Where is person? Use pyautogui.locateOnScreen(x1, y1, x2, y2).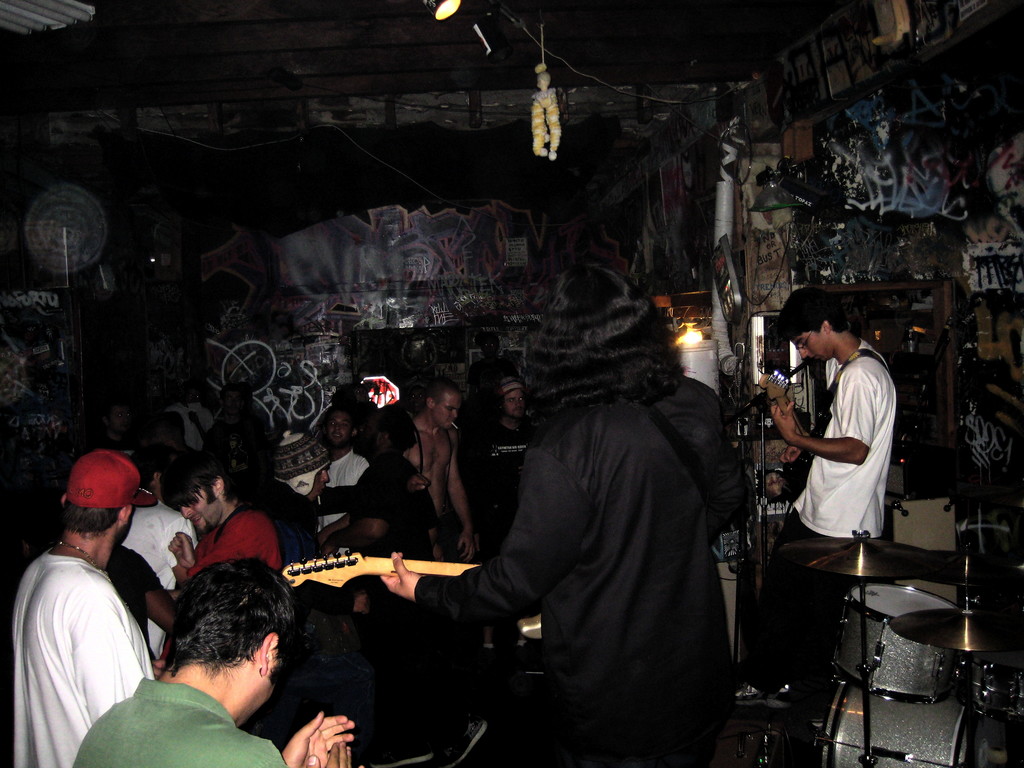
pyautogui.locateOnScreen(411, 380, 478, 557).
